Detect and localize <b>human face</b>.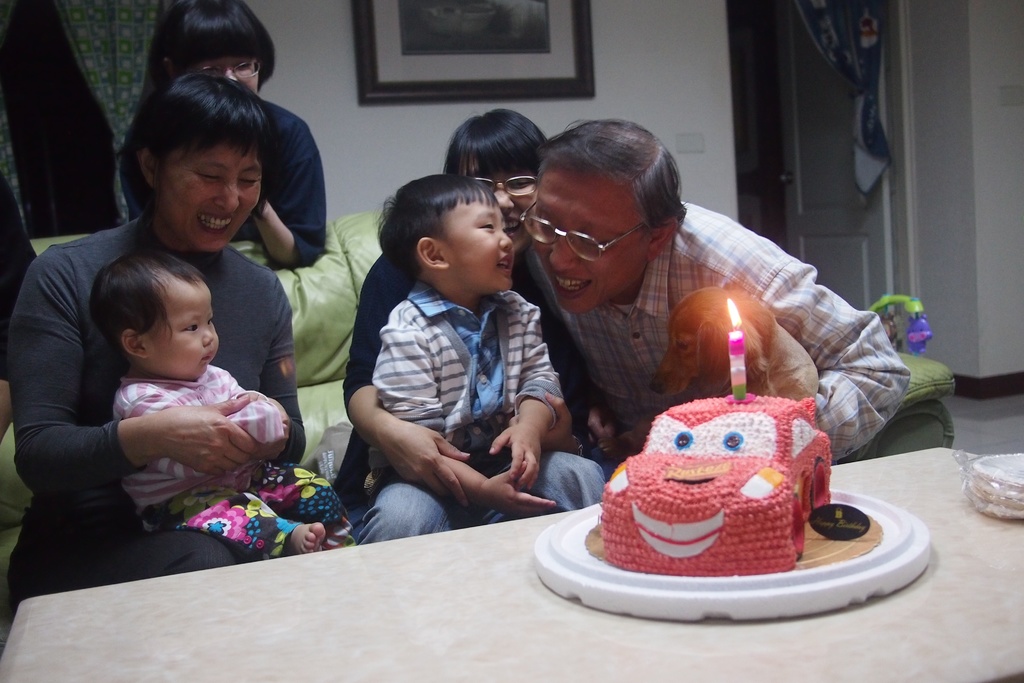
Localized at {"x1": 165, "y1": 145, "x2": 260, "y2": 249}.
